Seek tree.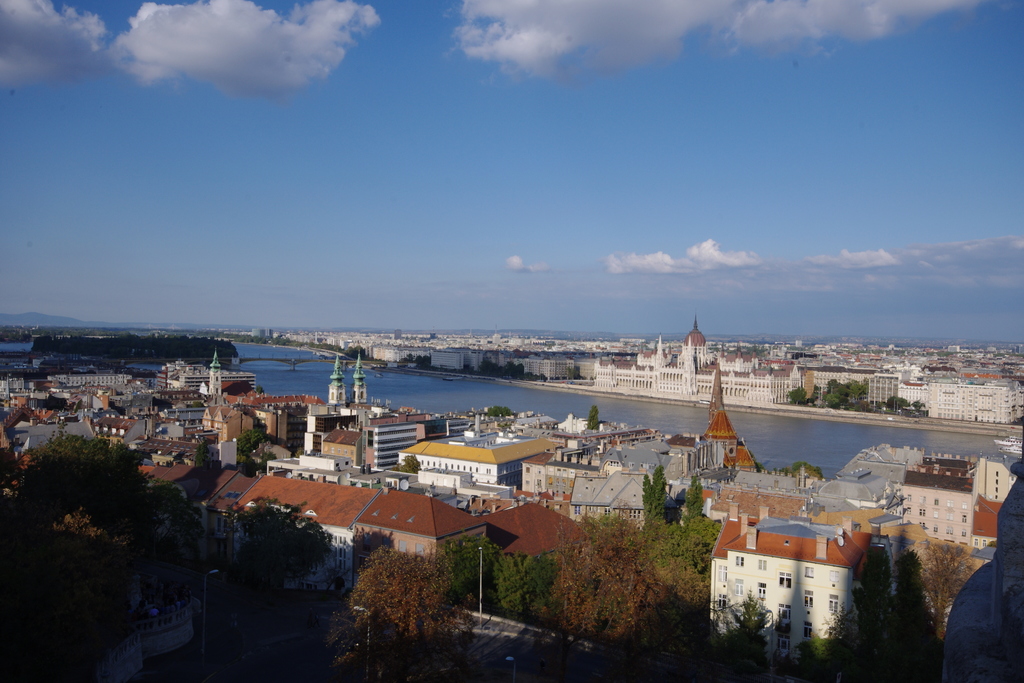
(582,406,596,433).
